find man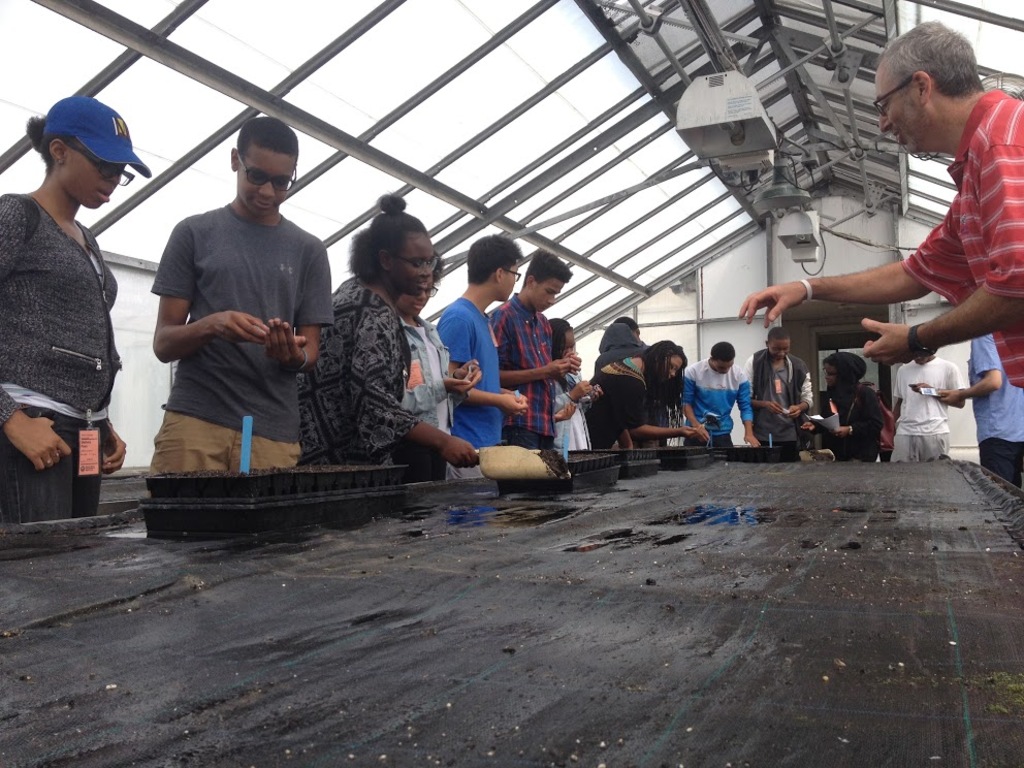
box=[733, 17, 1023, 397]
